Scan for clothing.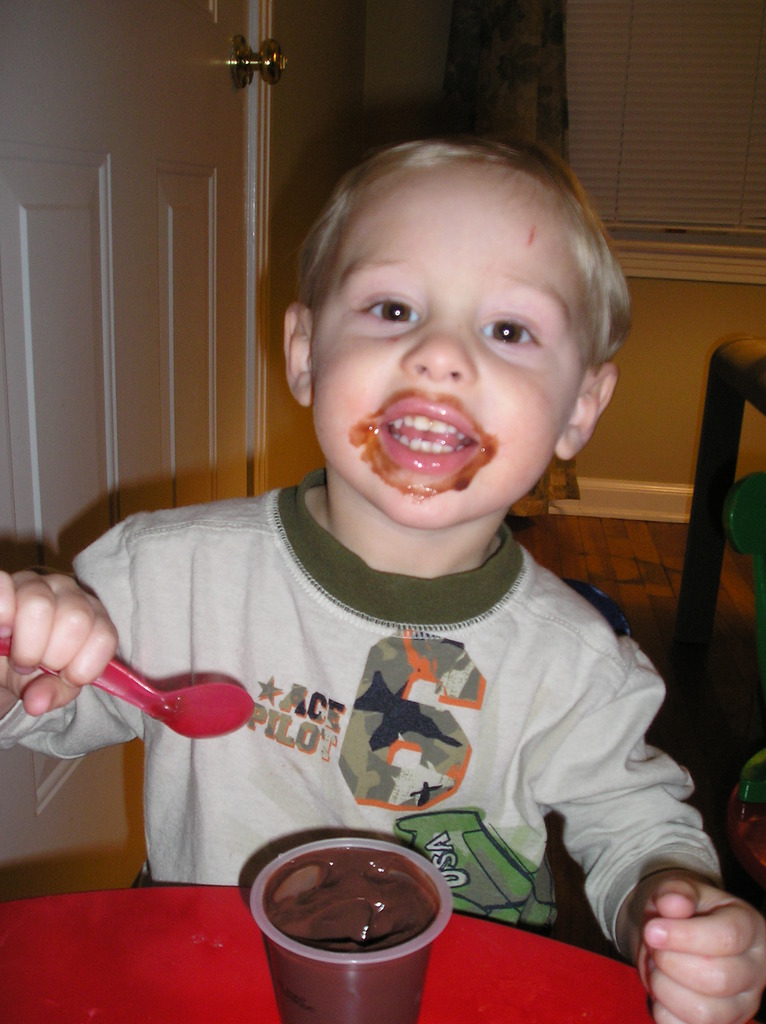
Scan result: (x1=74, y1=319, x2=682, y2=986).
